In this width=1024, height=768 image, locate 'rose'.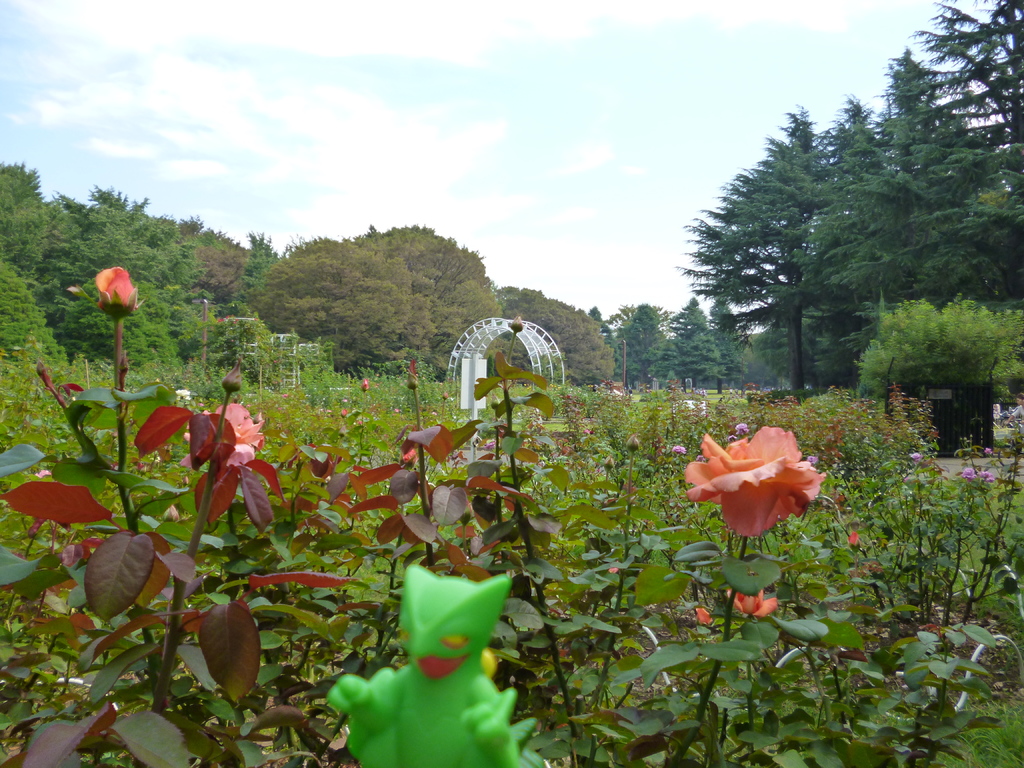
Bounding box: <bbox>178, 404, 264, 468</bbox>.
